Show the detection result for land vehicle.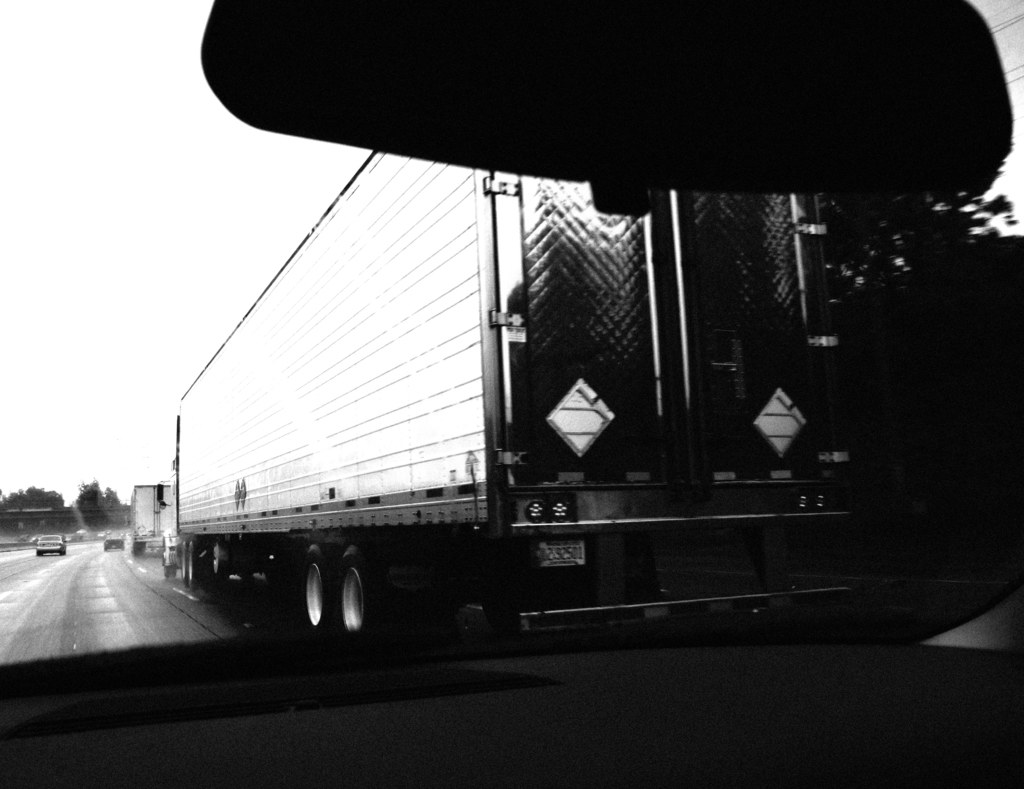
bbox=[106, 535, 127, 549].
